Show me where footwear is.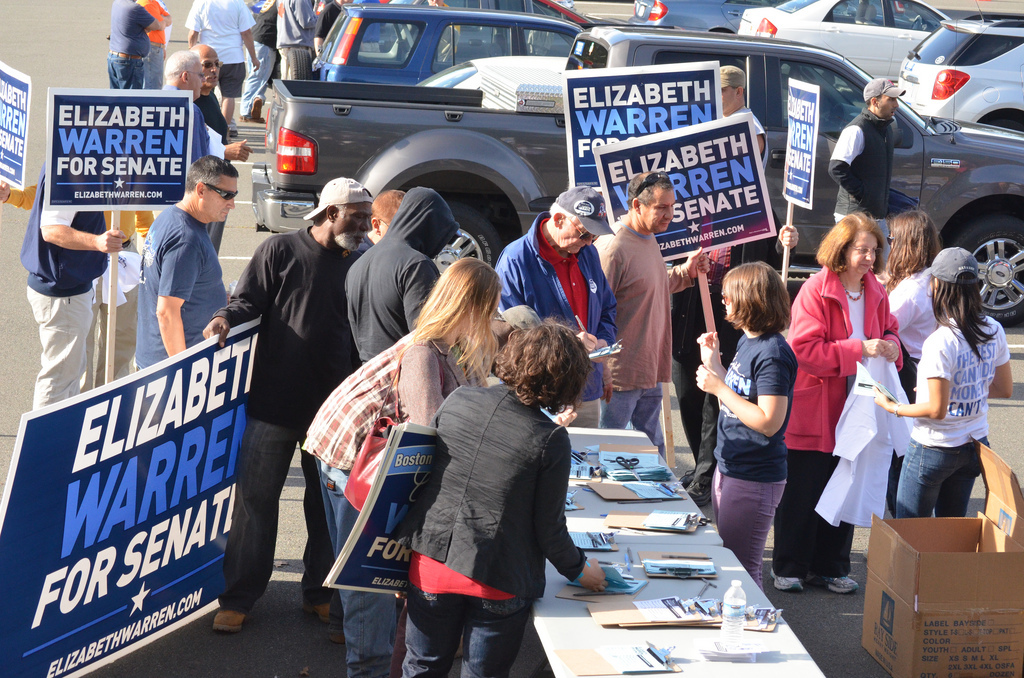
footwear is at left=824, top=576, right=861, bottom=592.
